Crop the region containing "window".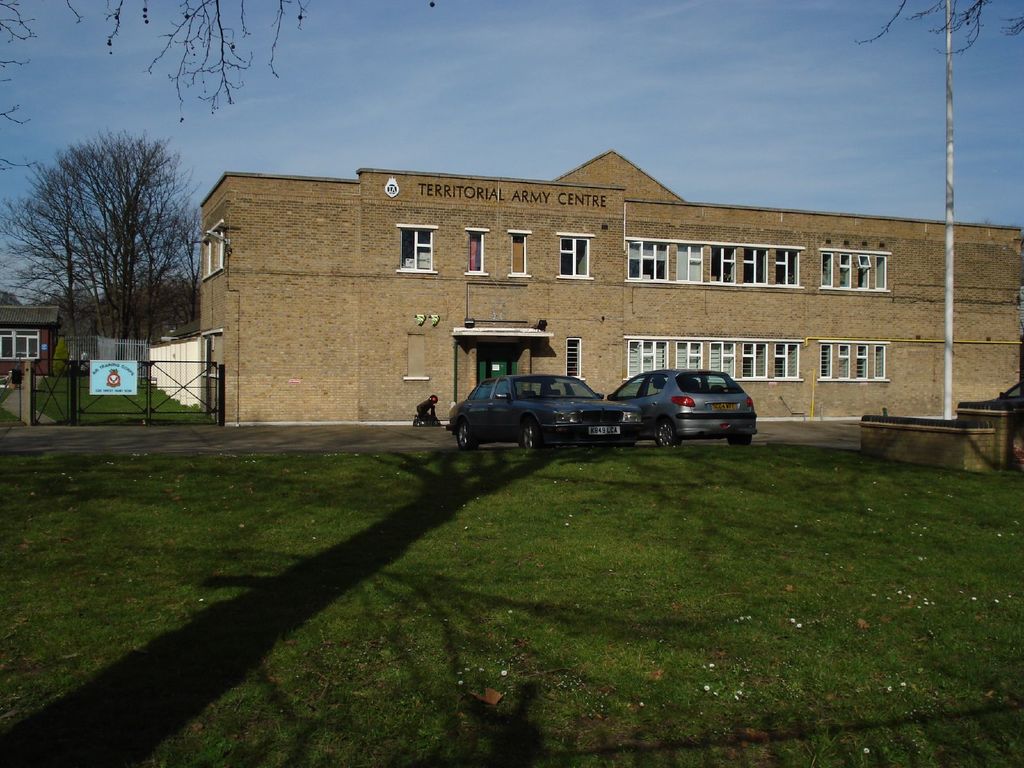
Crop region: <region>199, 220, 225, 280</region>.
